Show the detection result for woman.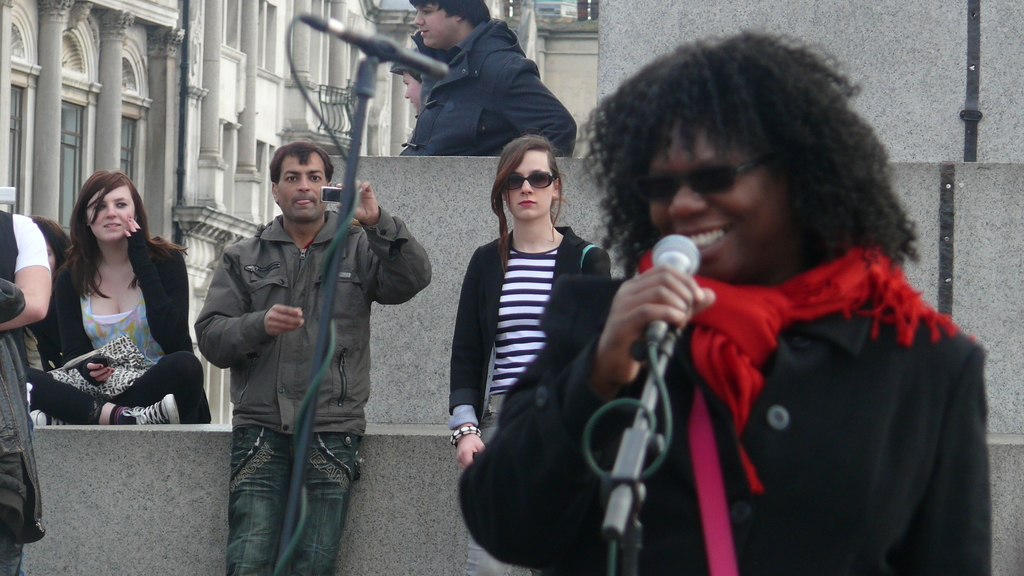
{"x1": 445, "y1": 131, "x2": 616, "y2": 575}.
